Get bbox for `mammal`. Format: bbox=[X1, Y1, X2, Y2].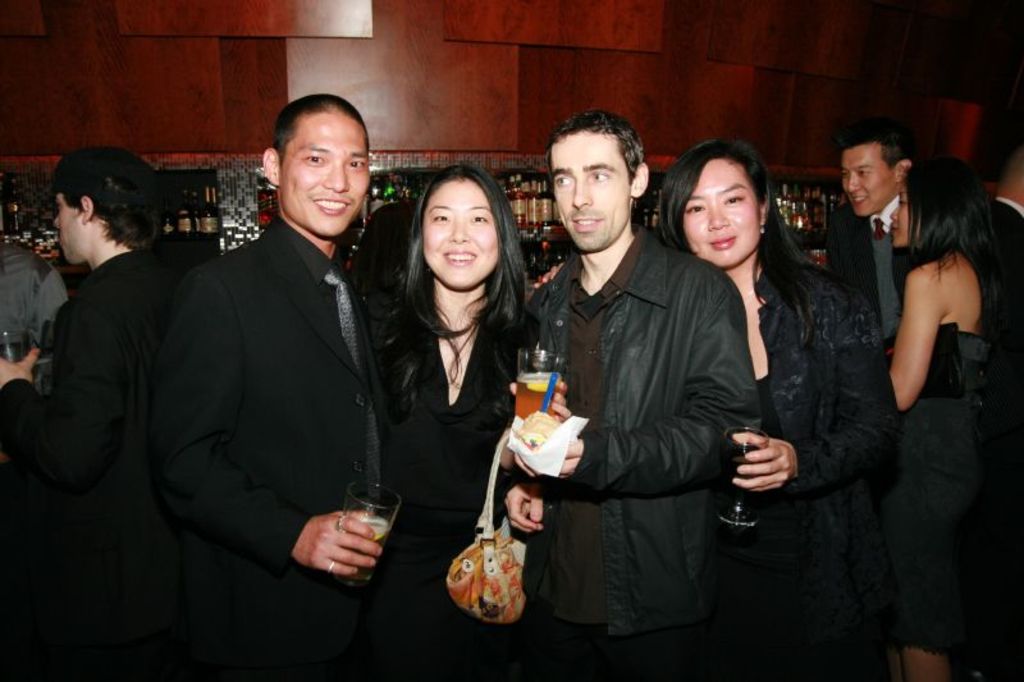
bbox=[637, 137, 902, 677].
